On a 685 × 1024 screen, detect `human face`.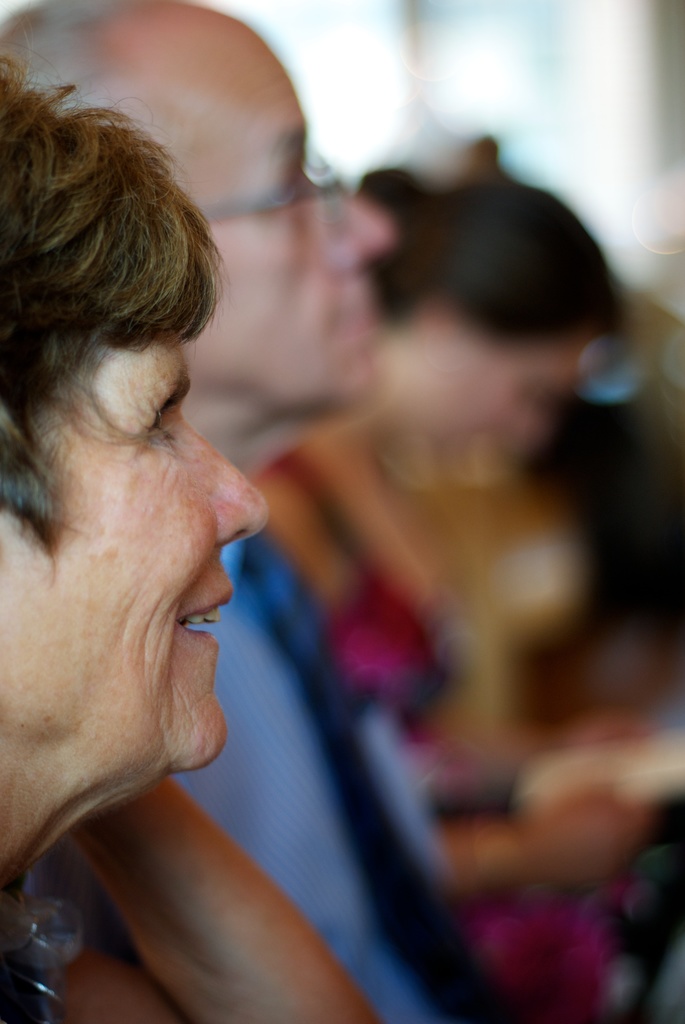
[left=0, top=335, right=262, bottom=776].
